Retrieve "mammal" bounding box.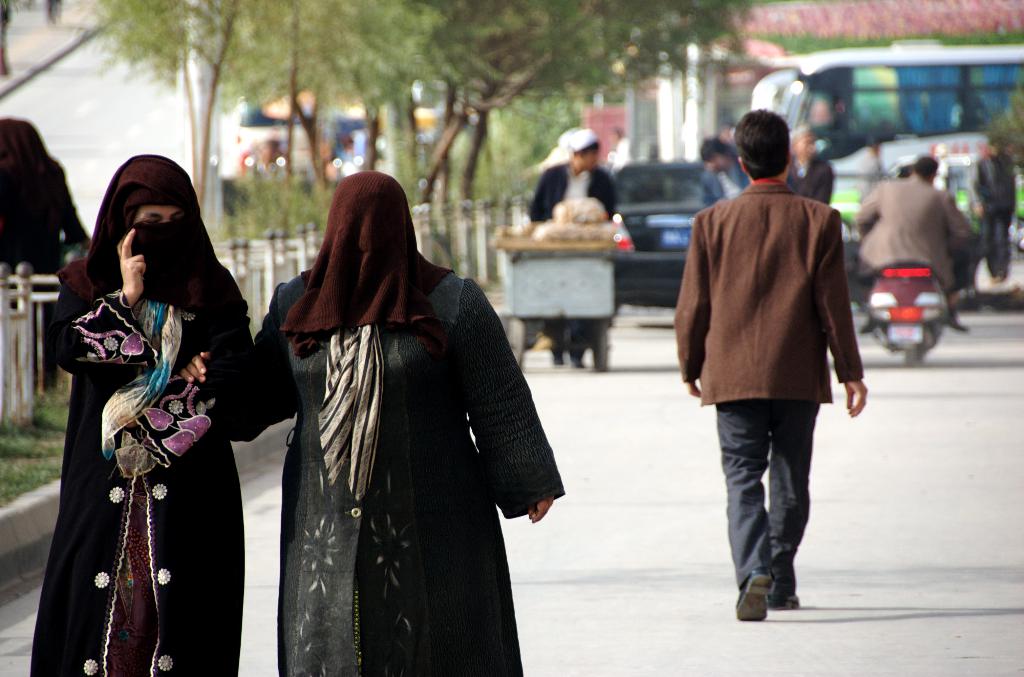
Bounding box: crop(785, 122, 834, 206).
